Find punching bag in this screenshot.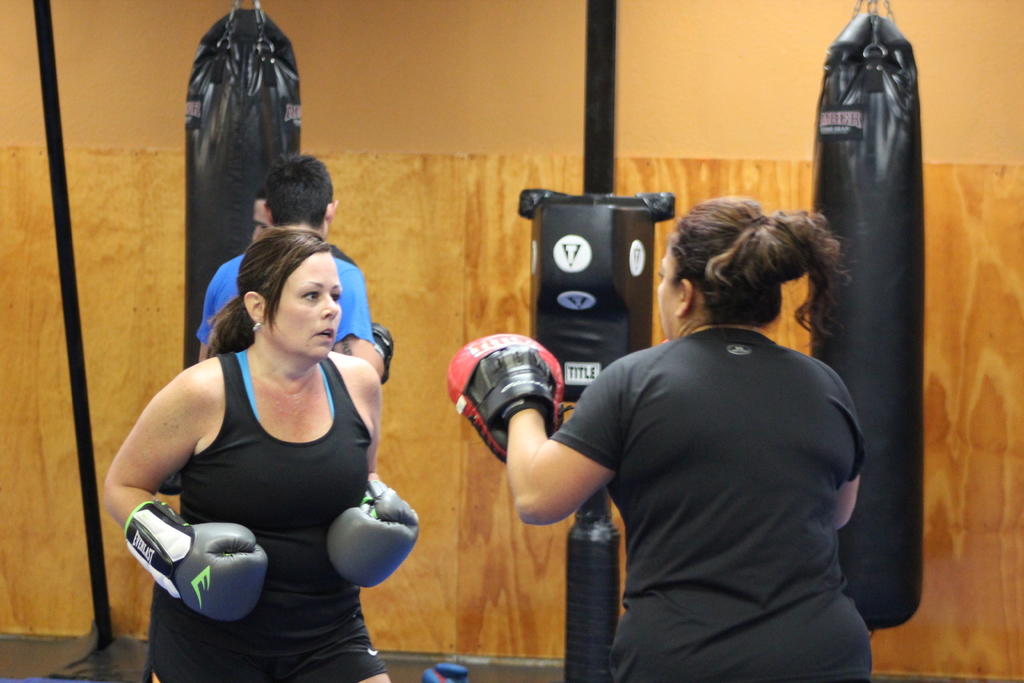
The bounding box for punching bag is detection(180, 7, 299, 367).
